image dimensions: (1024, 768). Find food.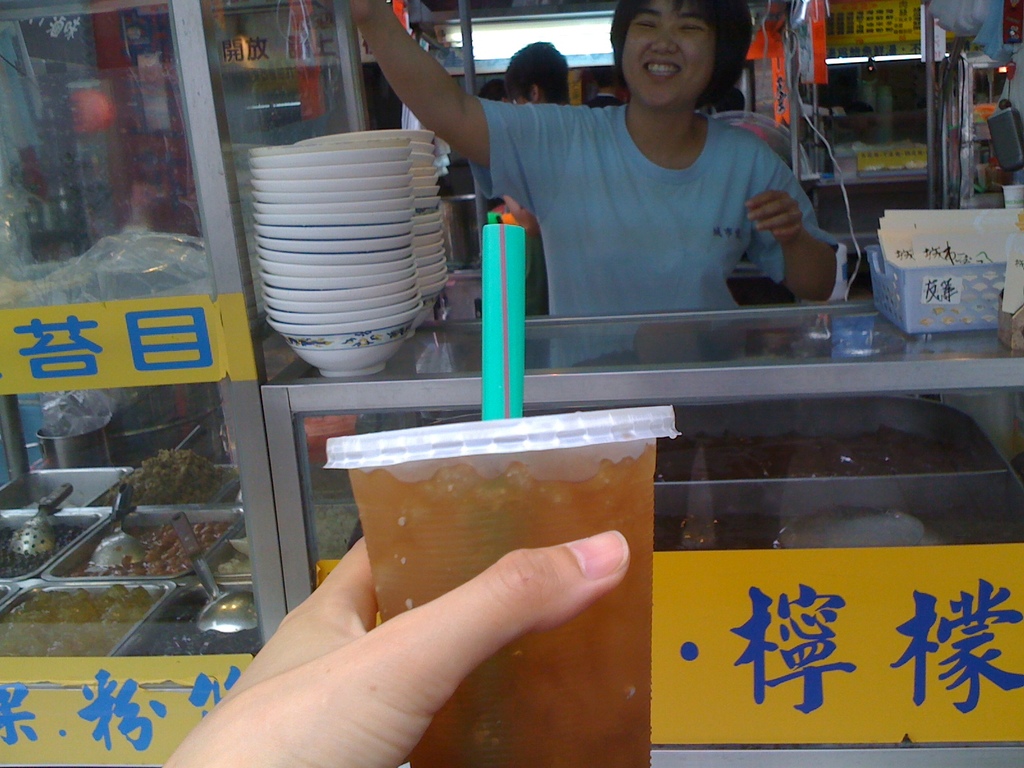
<region>313, 504, 364, 562</region>.
